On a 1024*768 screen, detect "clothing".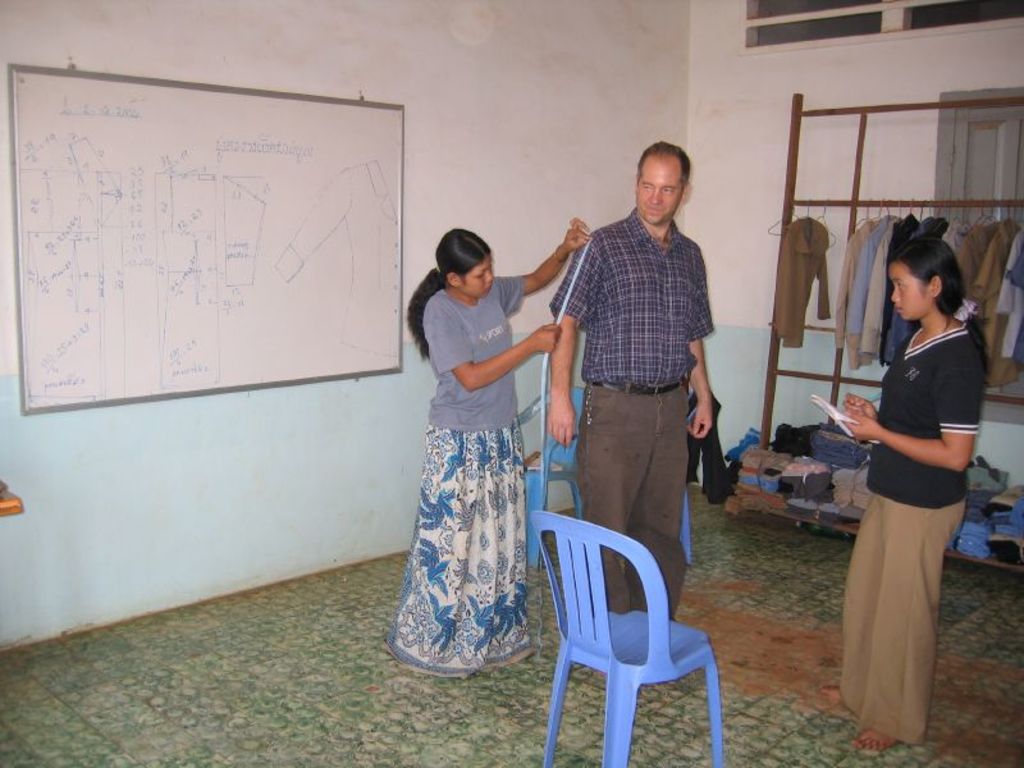
bbox=(557, 206, 712, 623).
